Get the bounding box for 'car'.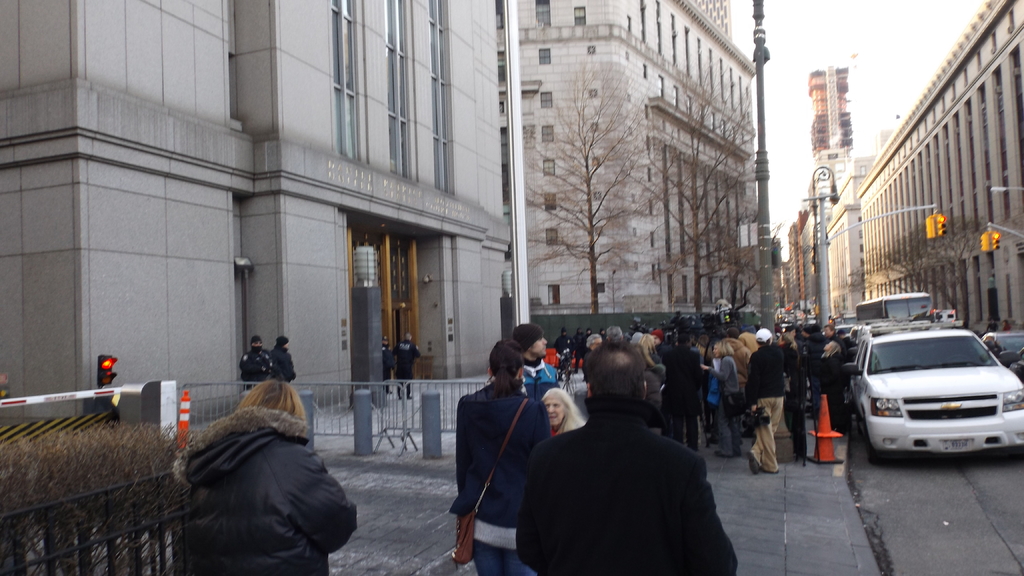
rect(851, 330, 1023, 464).
